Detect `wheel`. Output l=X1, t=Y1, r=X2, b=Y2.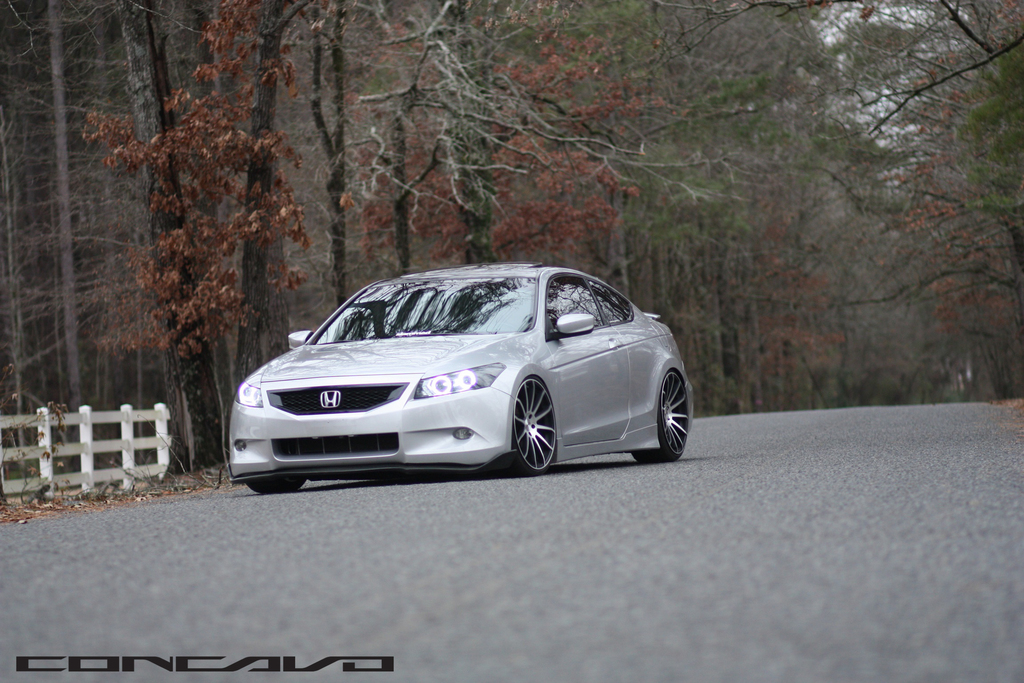
l=248, t=473, r=307, b=497.
